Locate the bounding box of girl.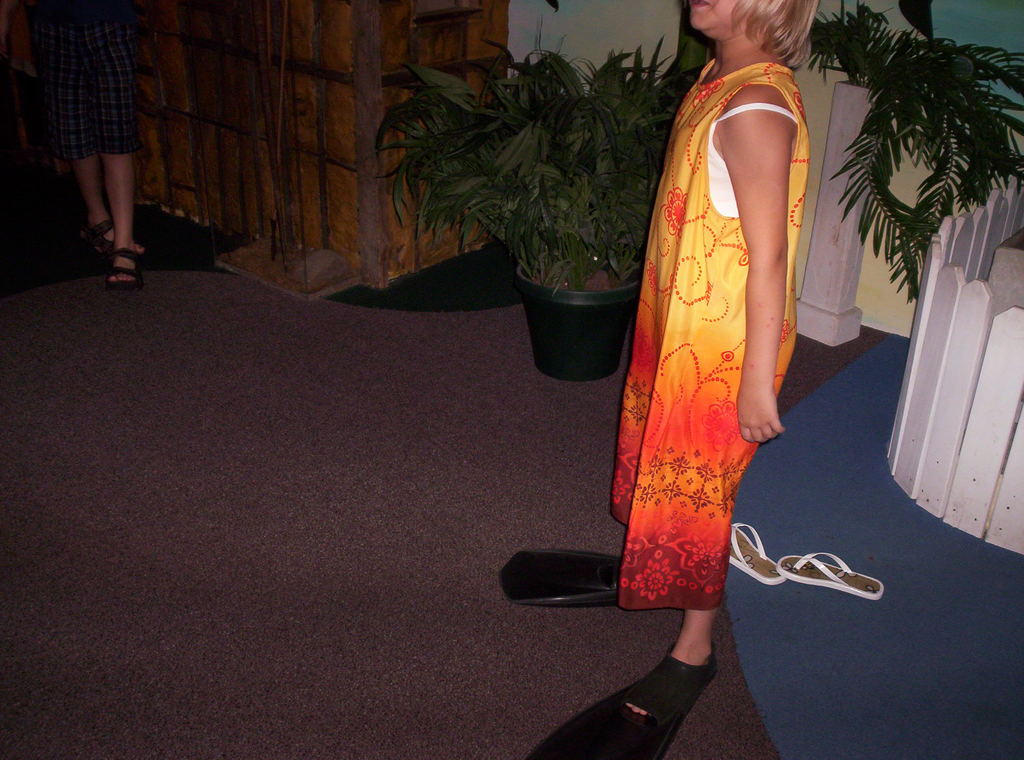
Bounding box: BBox(495, 0, 816, 759).
